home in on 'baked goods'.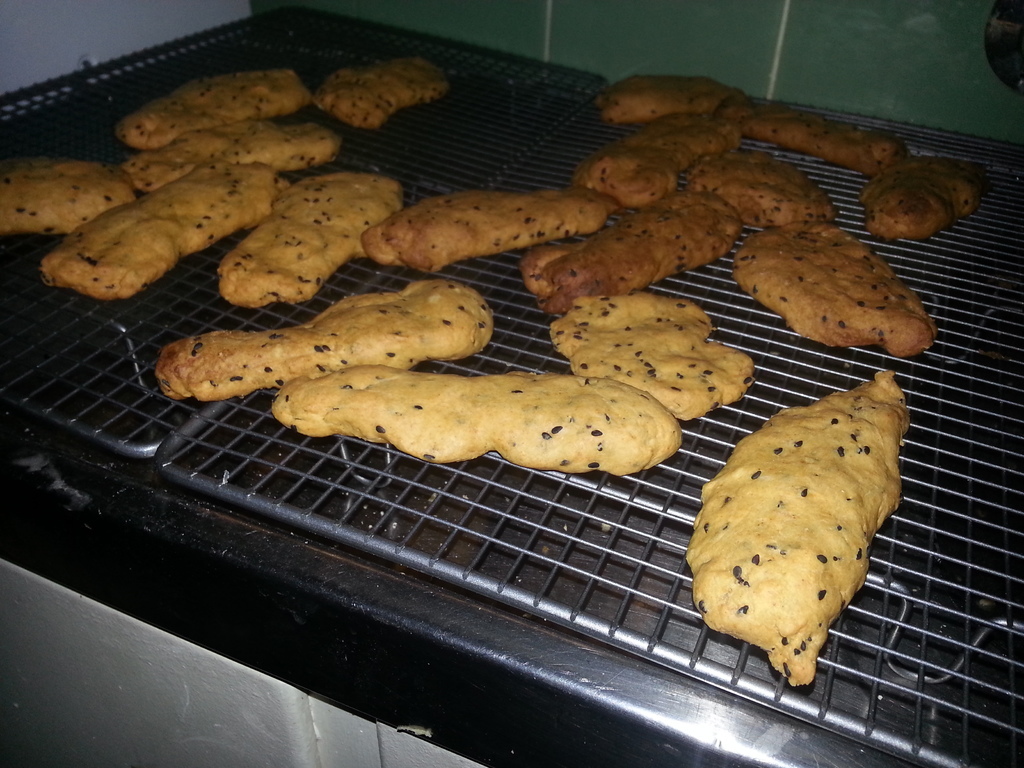
Homed in at [0,163,139,231].
